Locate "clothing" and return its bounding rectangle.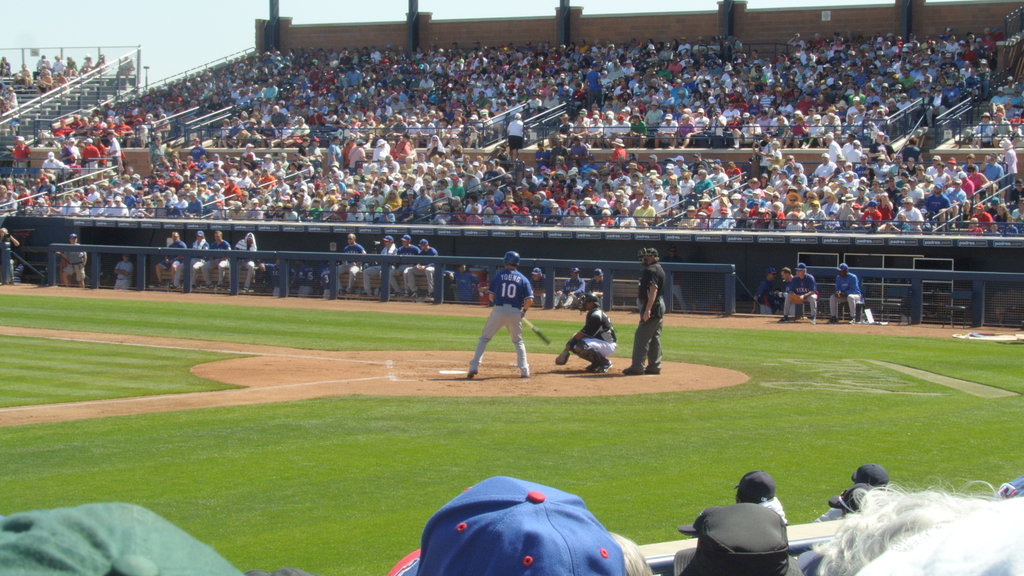
<bbox>572, 303, 623, 366</bbox>.
